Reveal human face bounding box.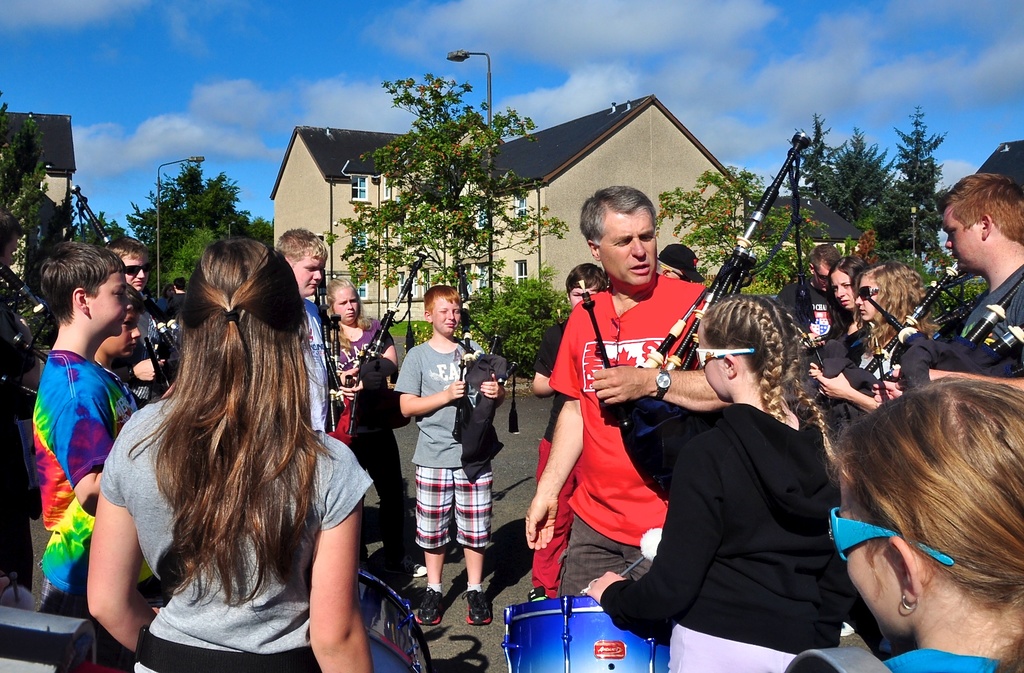
Revealed: [120, 257, 144, 291].
